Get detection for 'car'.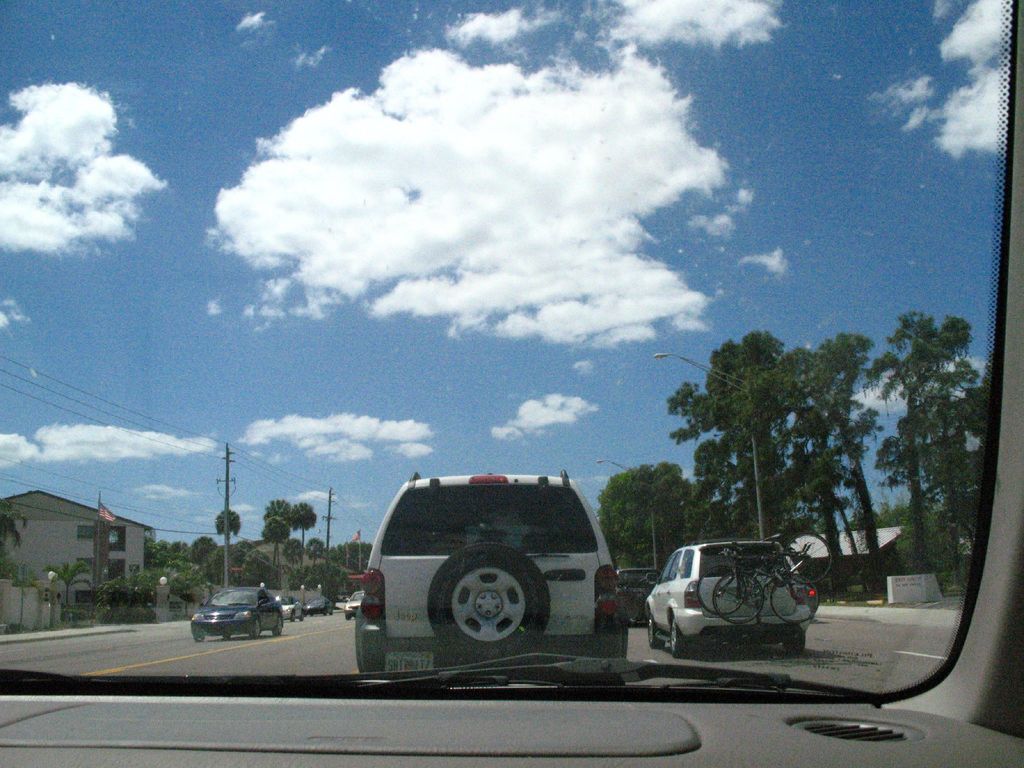
Detection: <bbox>187, 586, 290, 651</bbox>.
